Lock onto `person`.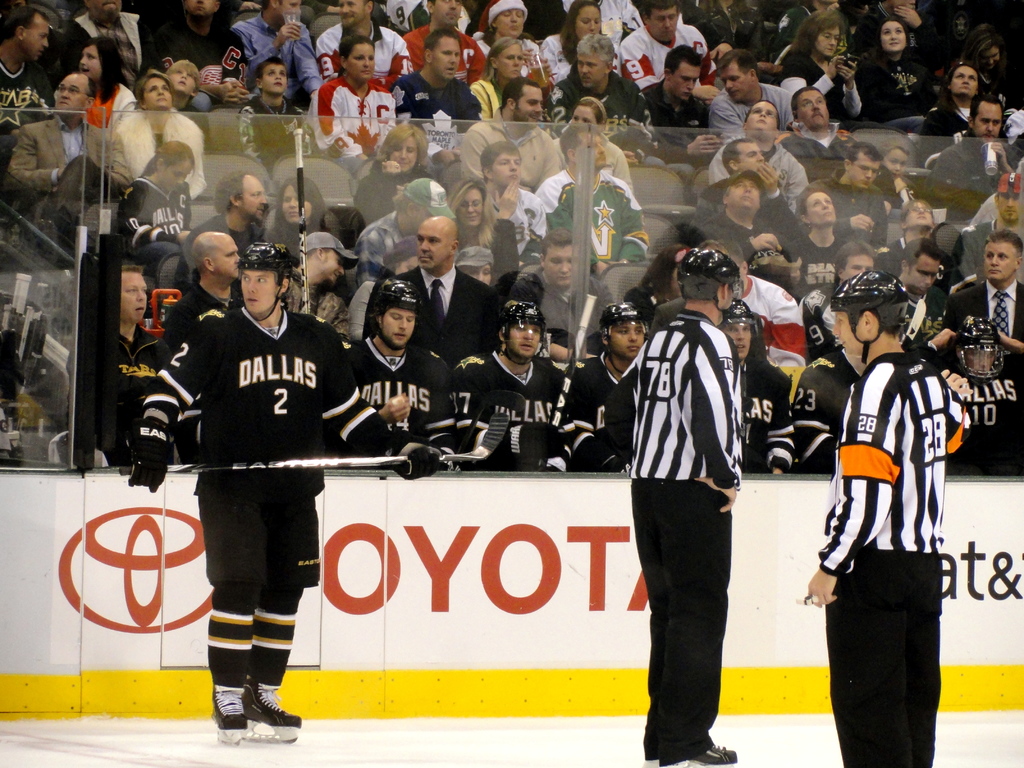
Locked: 792,268,946,767.
